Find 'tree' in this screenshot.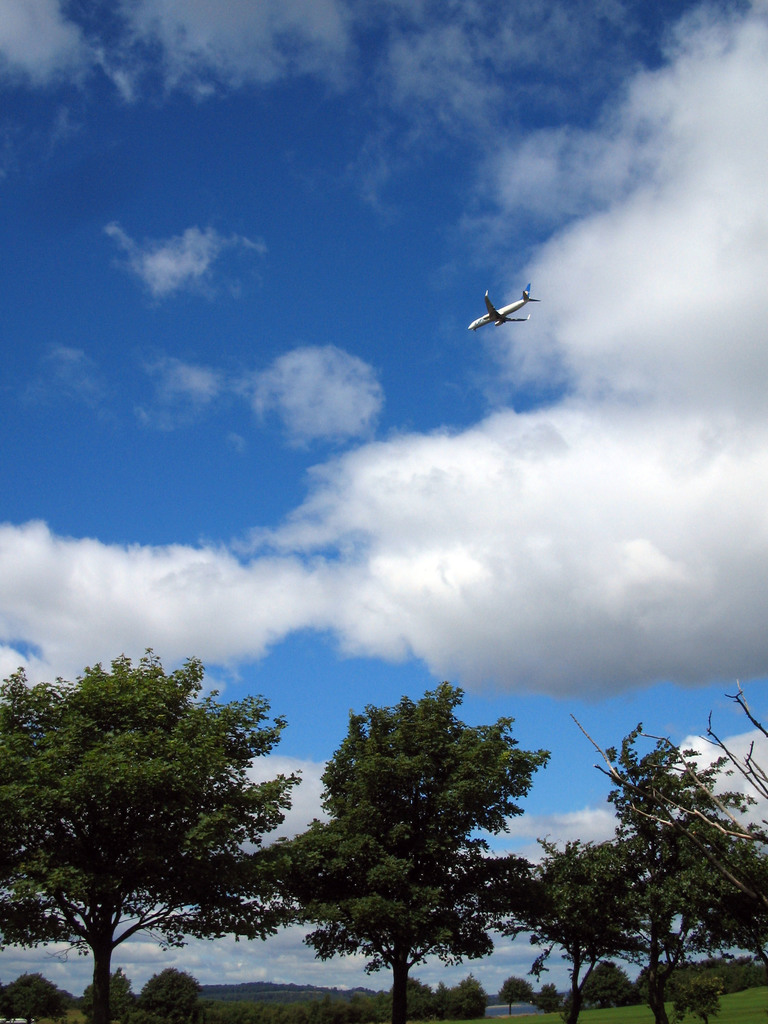
The bounding box for 'tree' is (130, 964, 219, 1023).
